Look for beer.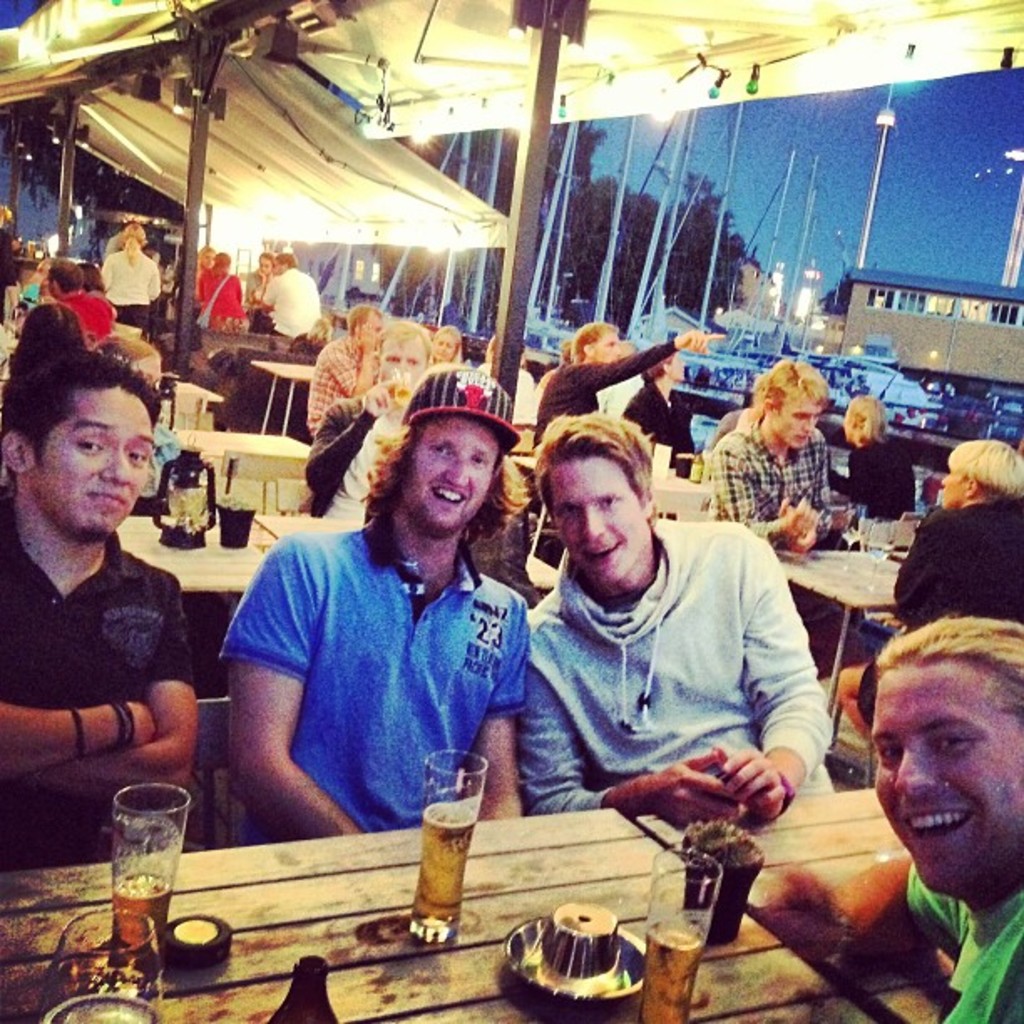
Found: (left=632, top=843, right=716, bottom=1022).
